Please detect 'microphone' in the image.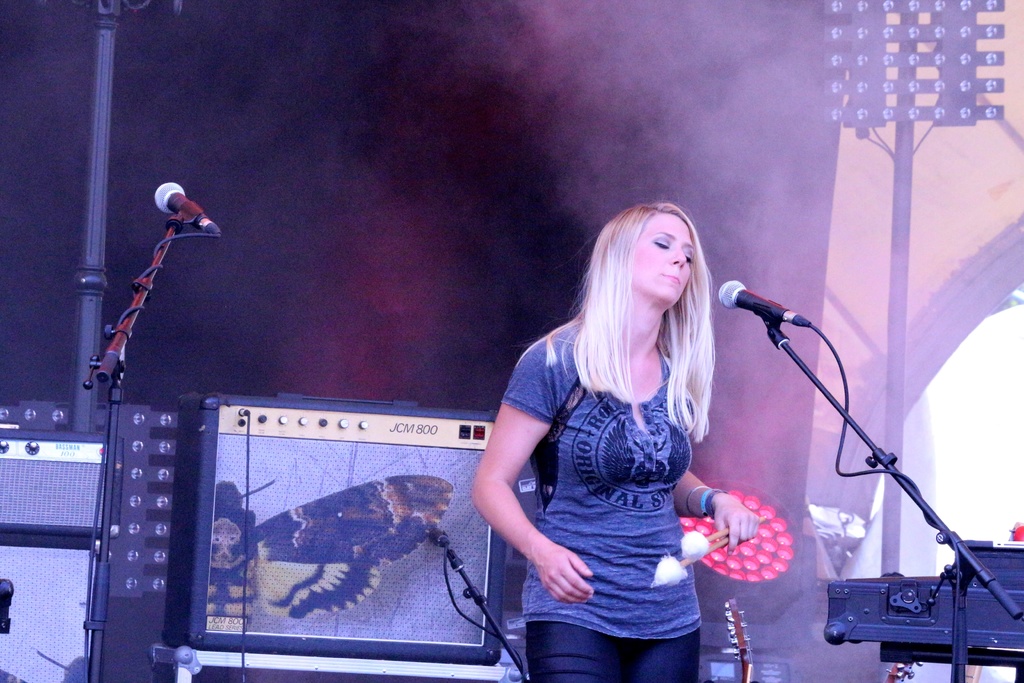
[x1=0, y1=577, x2=15, y2=627].
